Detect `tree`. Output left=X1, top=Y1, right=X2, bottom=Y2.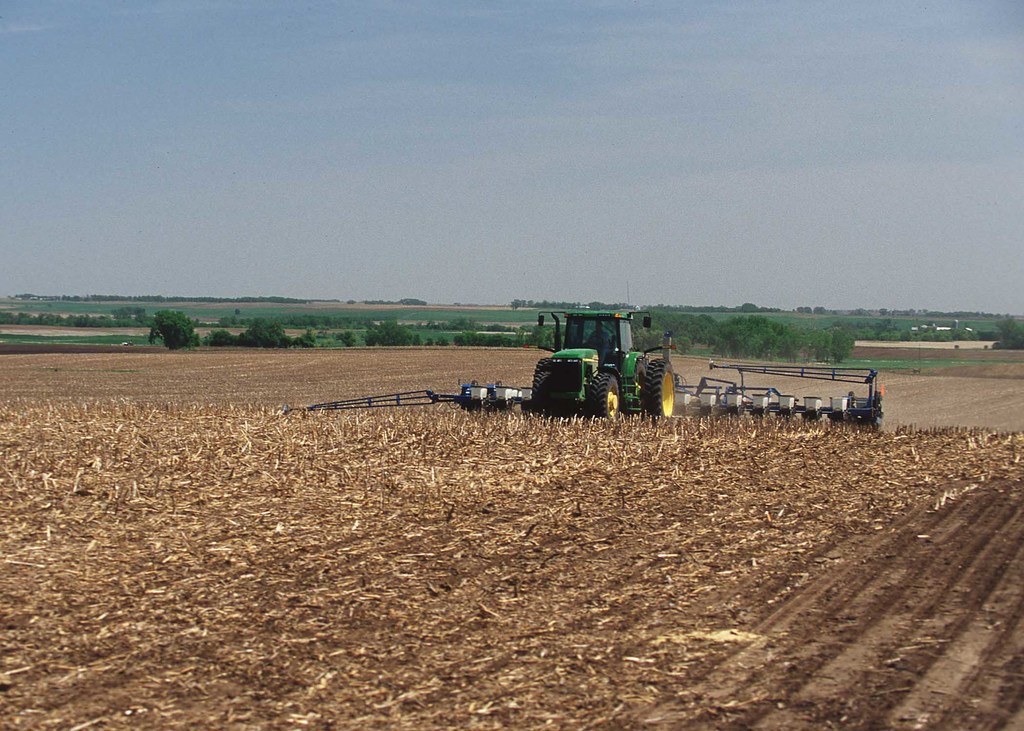
left=368, top=316, right=427, bottom=346.
